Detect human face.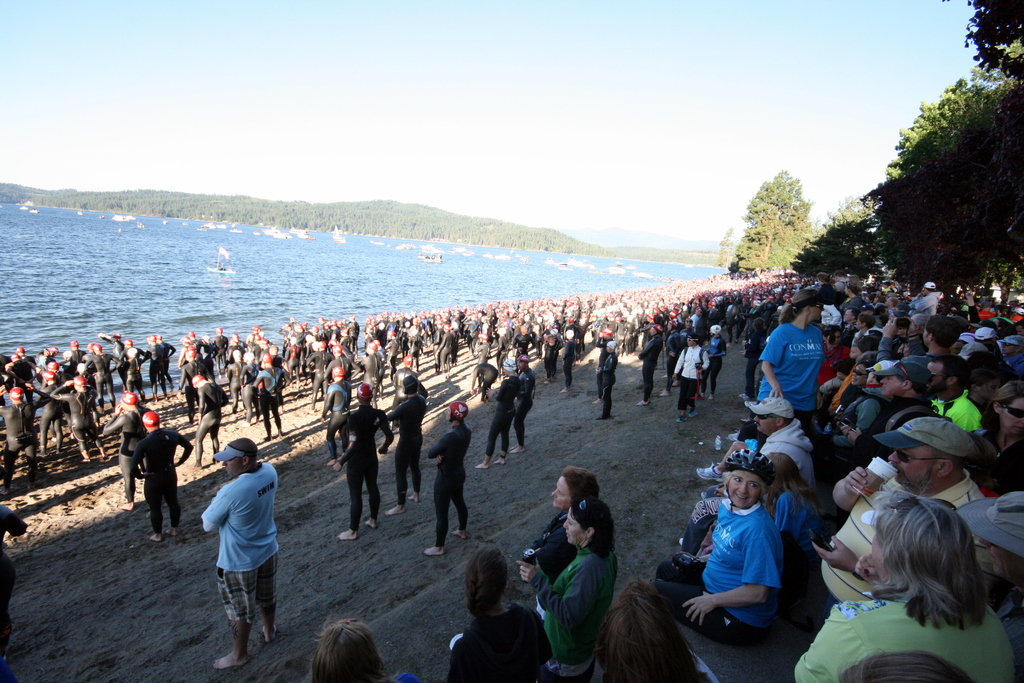
Detected at bbox(564, 512, 582, 546).
